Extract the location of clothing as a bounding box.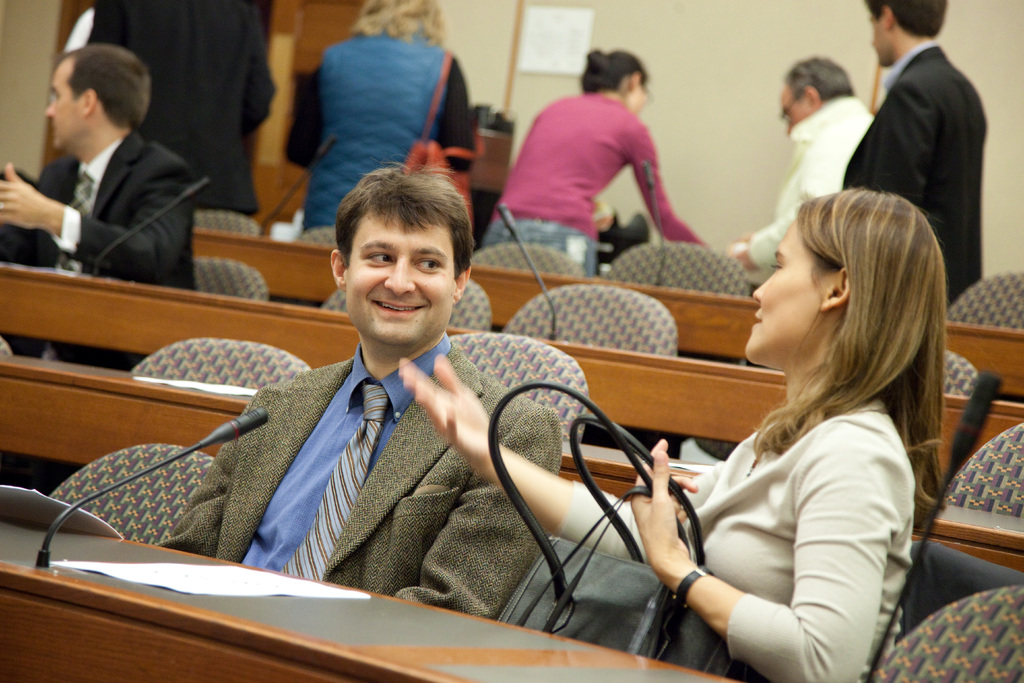
[left=746, top=93, right=876, bottom=265].
